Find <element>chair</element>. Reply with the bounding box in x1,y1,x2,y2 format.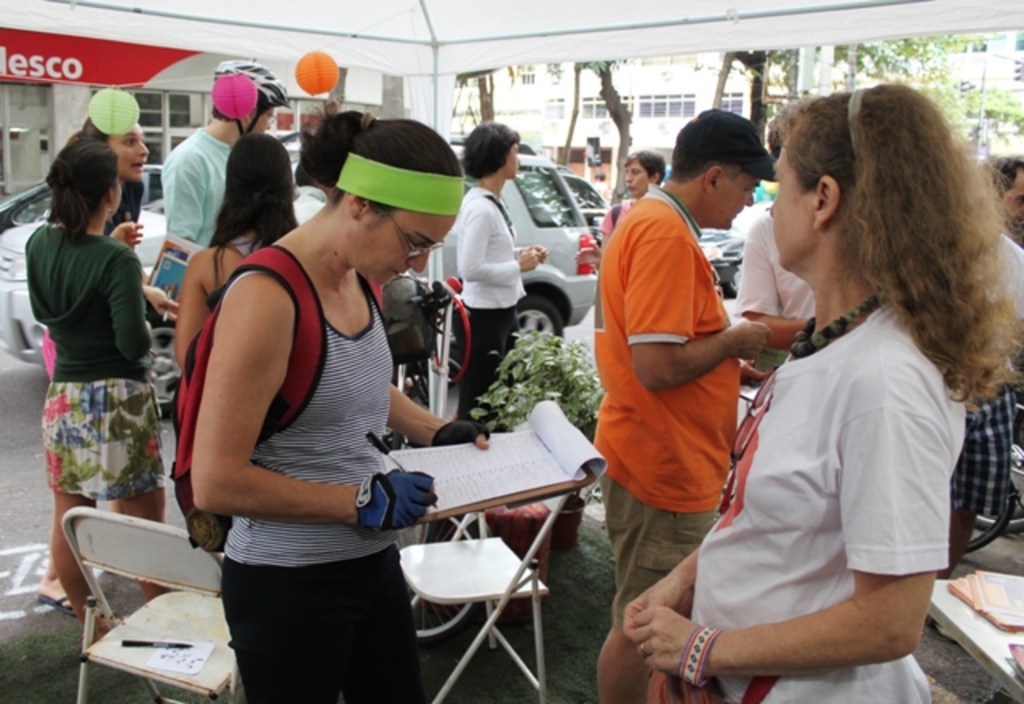
72,502,264,702.
